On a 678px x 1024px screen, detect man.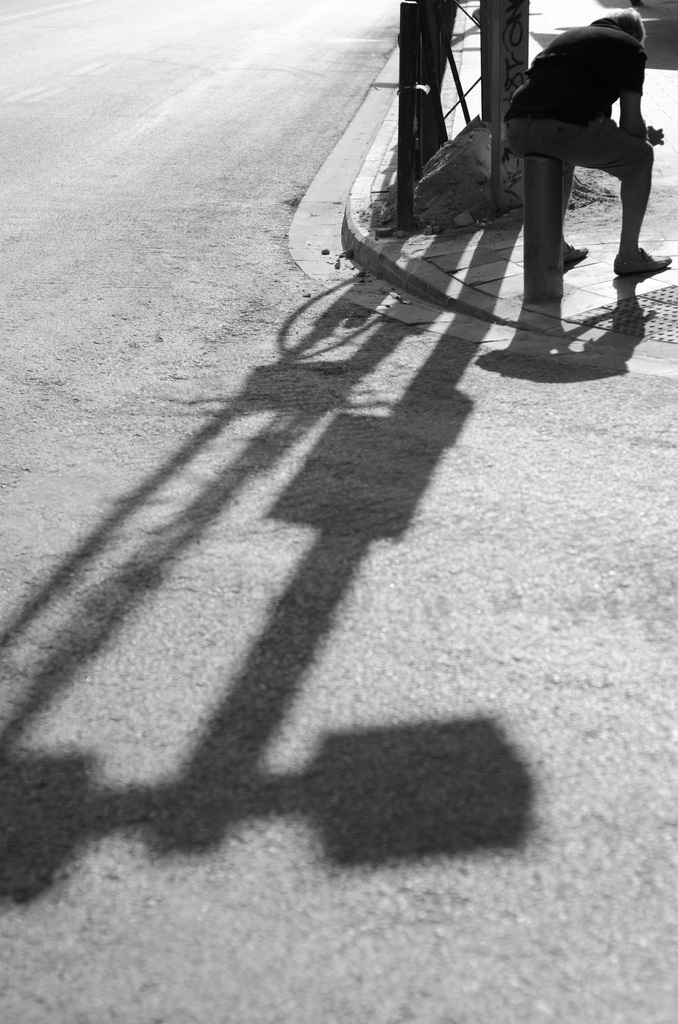
pyautogui.locateOnScreen(516, 17, 670, 269).
